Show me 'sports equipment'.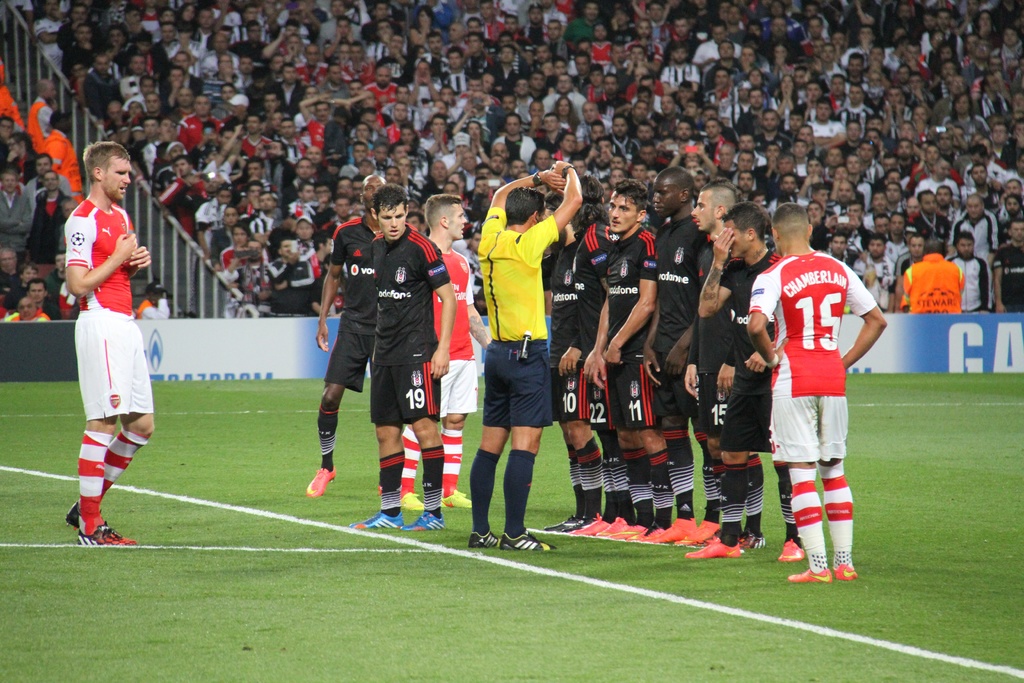
'sports equipment' is here: [790, 570, 829, 583].
